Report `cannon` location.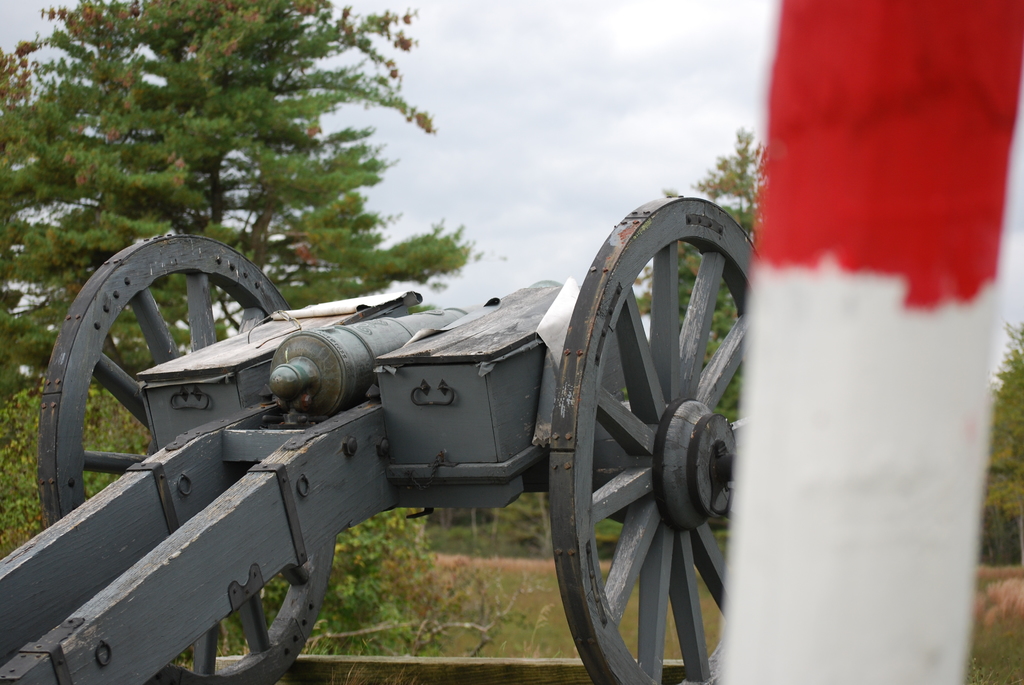
Report: (0, 192, 760, 684).
